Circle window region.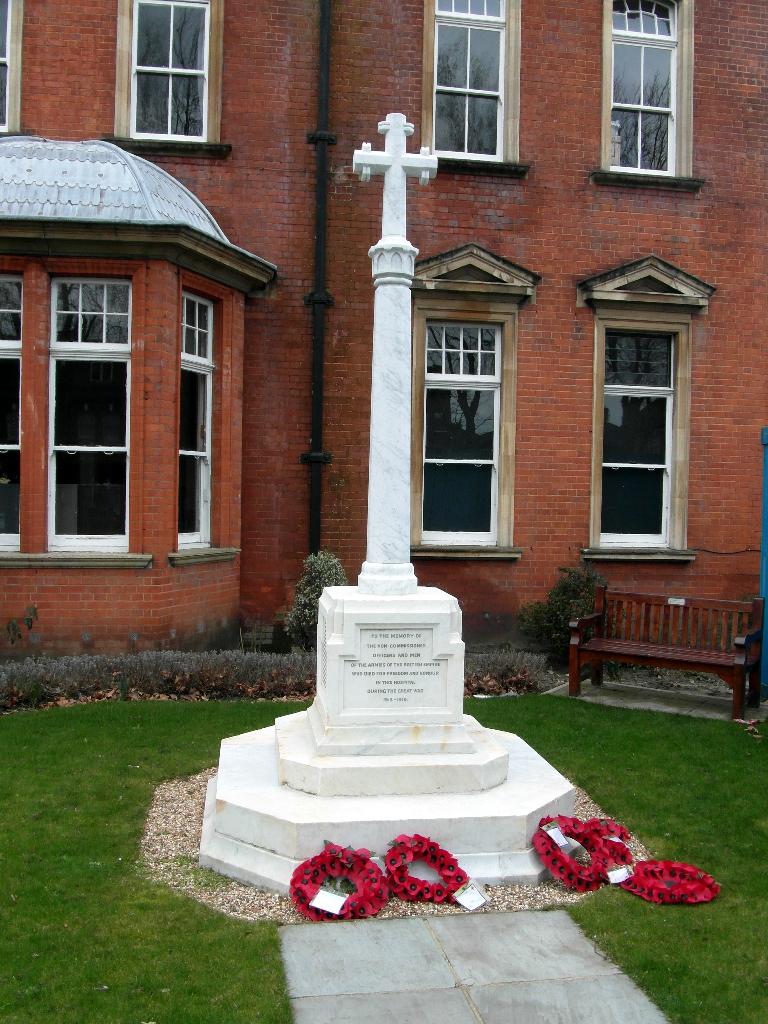
Region: [left=0, top=259, right=226, bottom=554].
